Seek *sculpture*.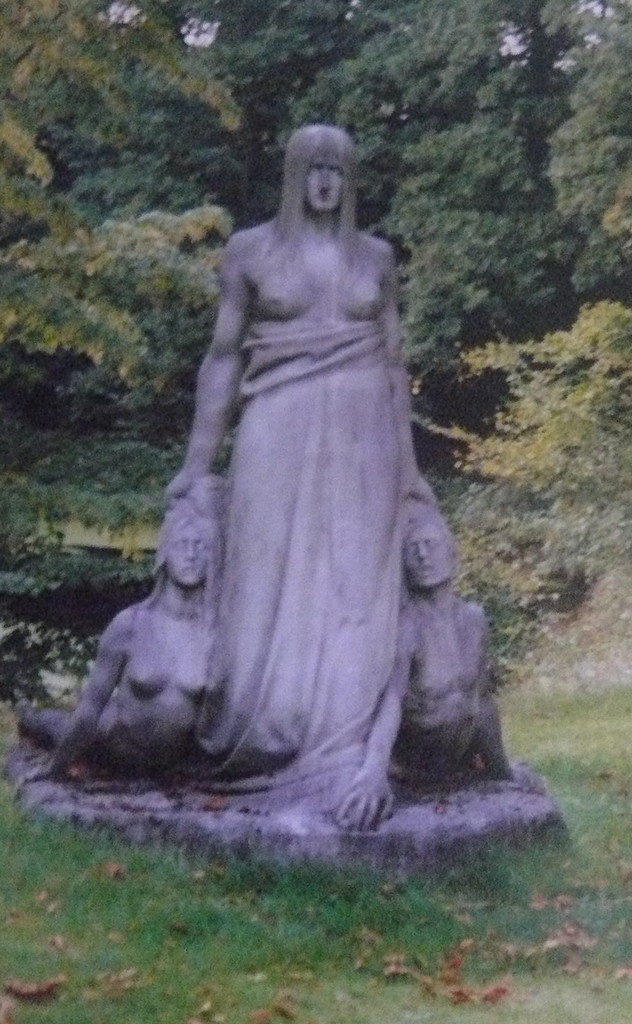
box=[11, 488, 222, 792].
